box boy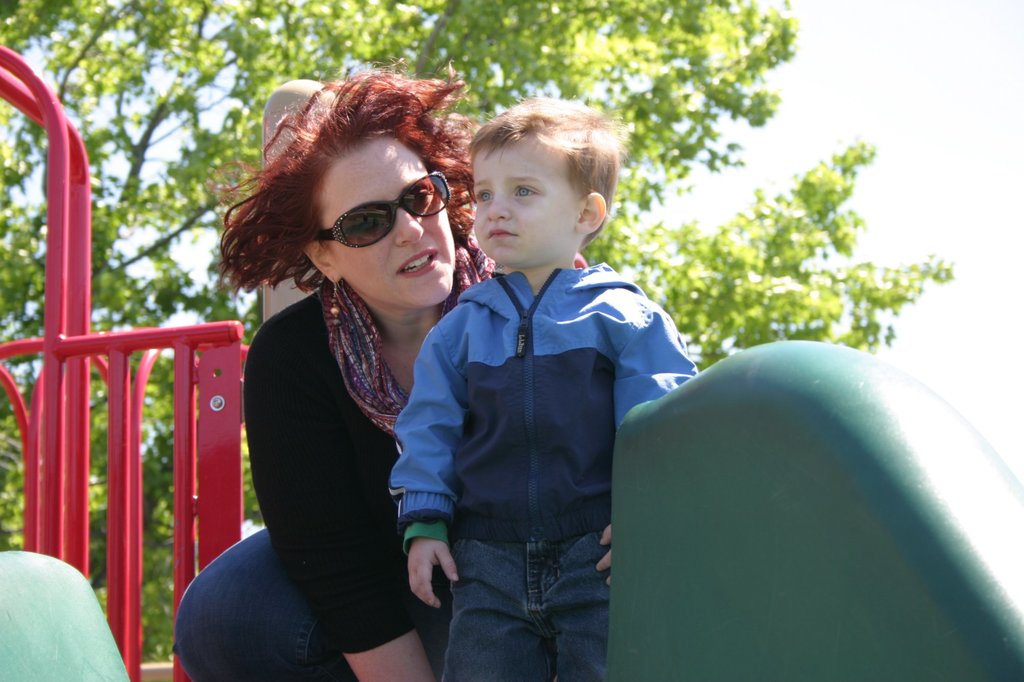
(left=391, top=96, right=698, bottom=681)
